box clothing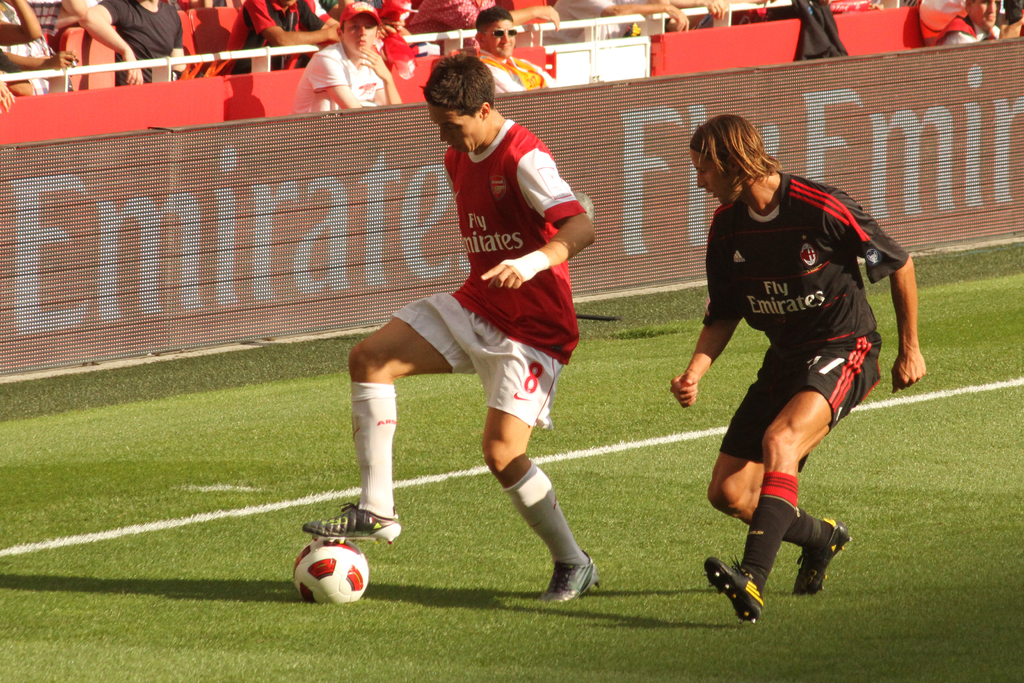
locate(385, 113, 588, 435)
